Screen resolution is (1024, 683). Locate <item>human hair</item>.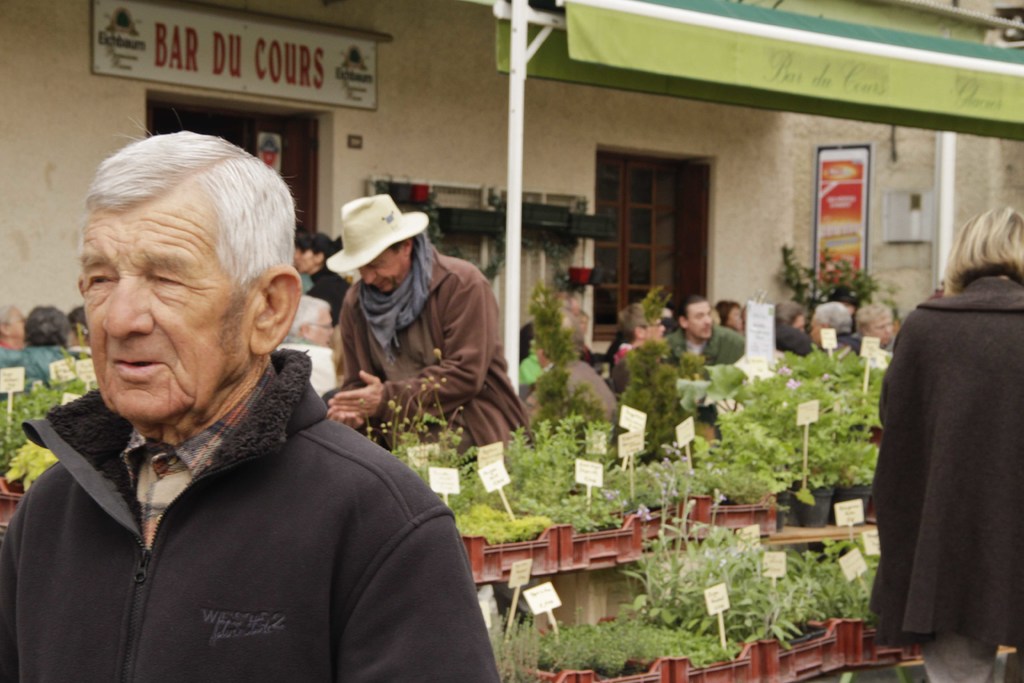
l=946, t=198, r=1023, b=288.
